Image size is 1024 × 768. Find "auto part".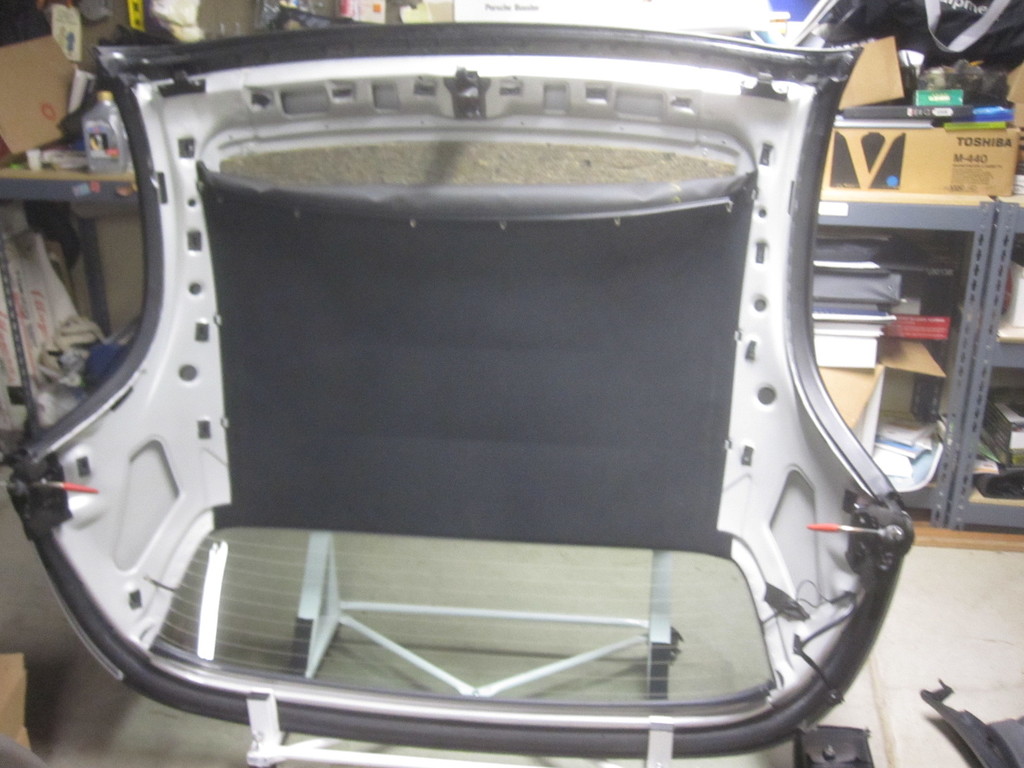
bbox(5, 0, 912, 764).
